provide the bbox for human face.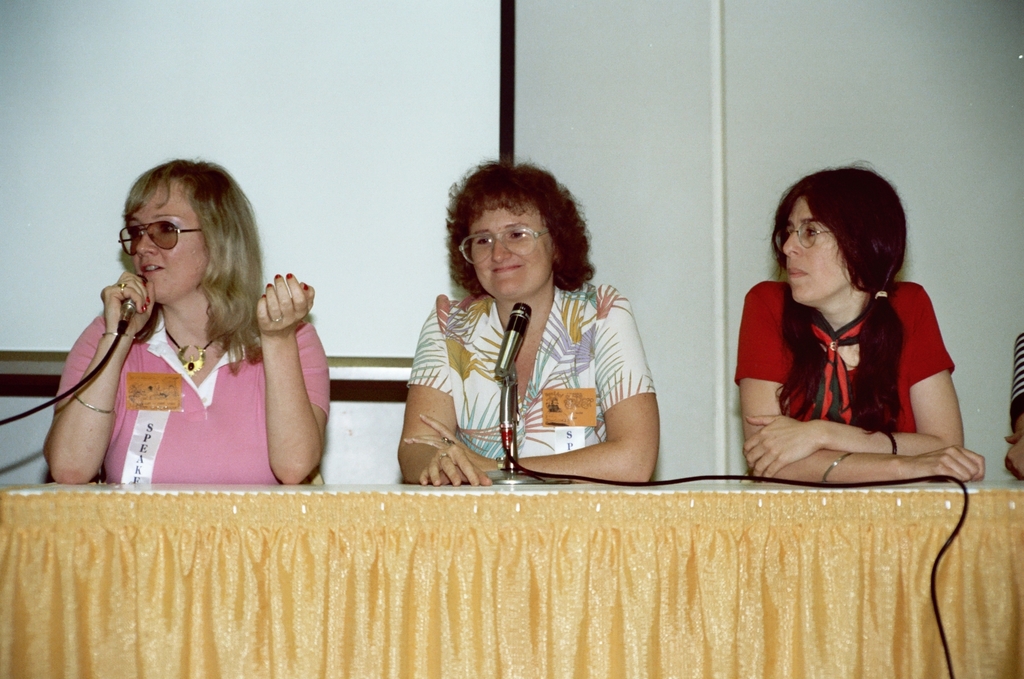
pyautogui.locateOnScreen(462, 197, 549, 299).
